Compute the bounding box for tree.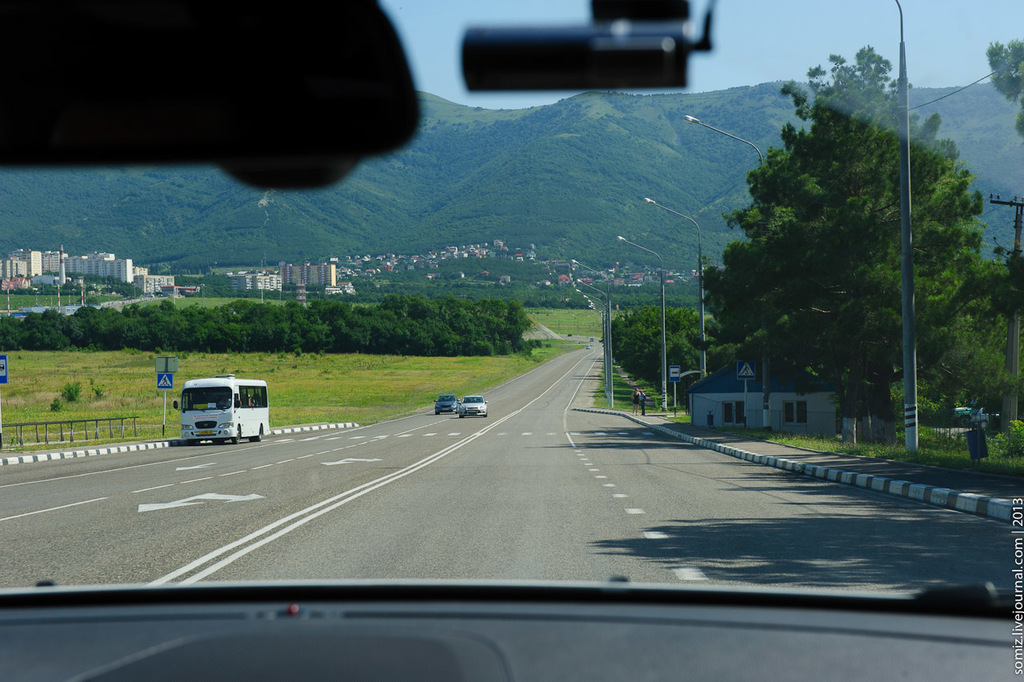
<region>733, 70, 979, 444</region>.
